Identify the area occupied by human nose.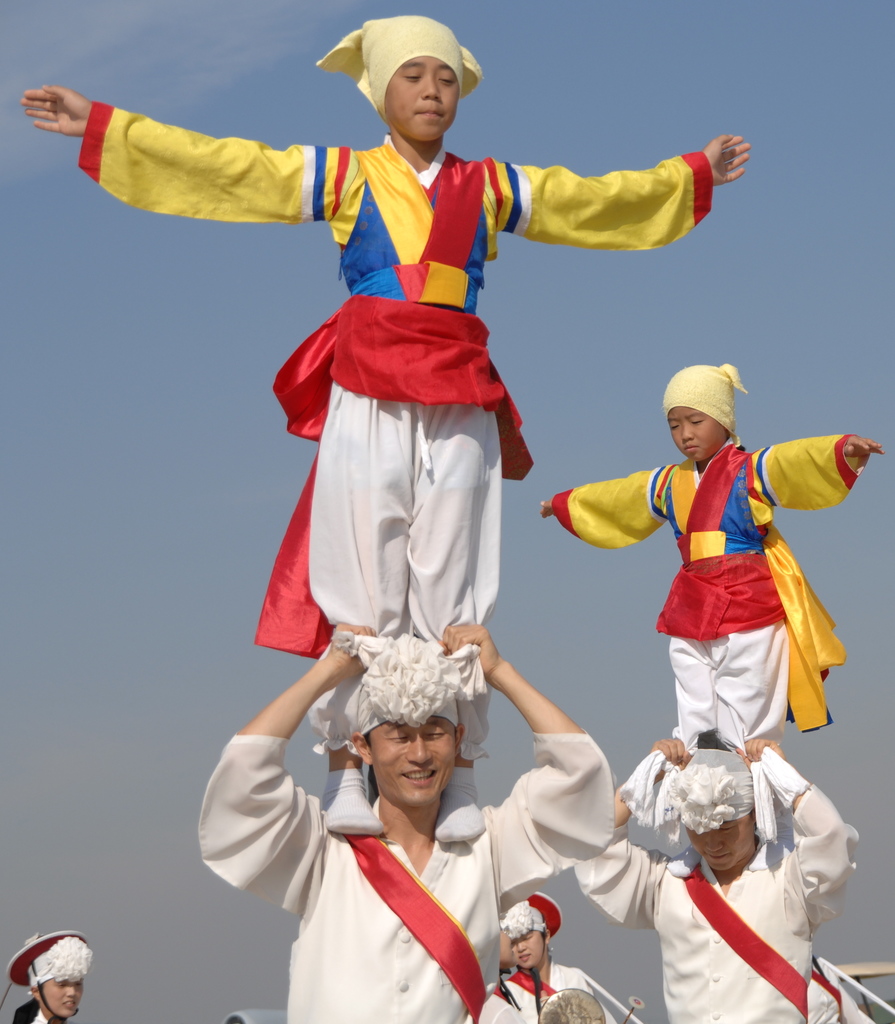
Area: 520, 939, 526, 949.
